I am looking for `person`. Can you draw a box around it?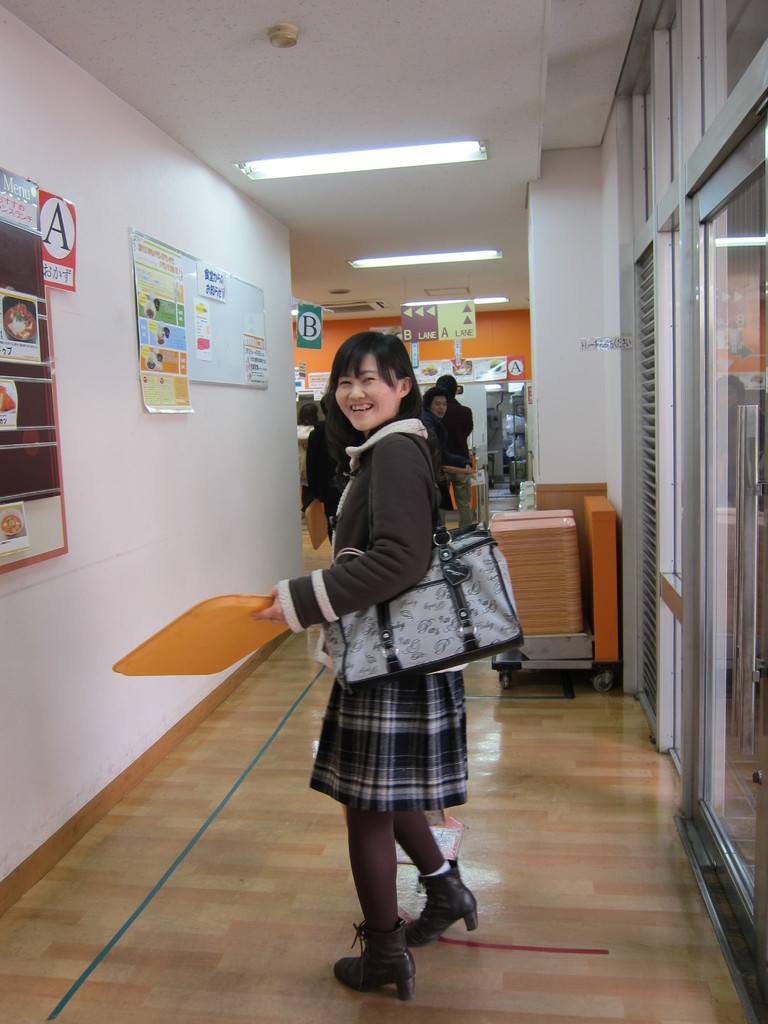
Sure, the bounding box is [left=303, top=394, right=341, bottom=546].
